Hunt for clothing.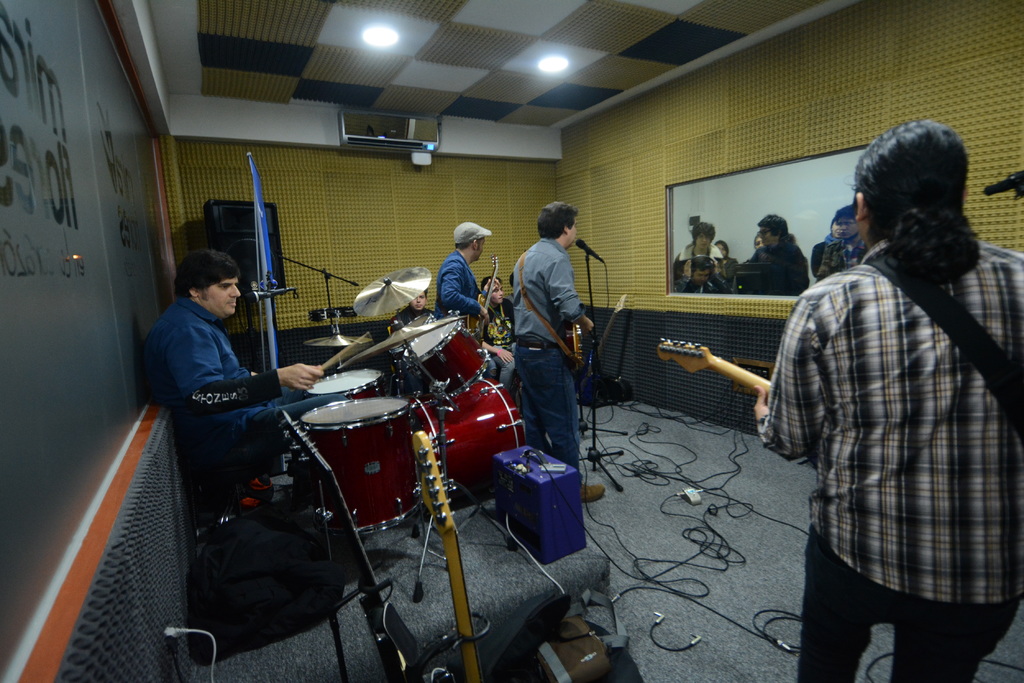
Hunted down at (x1=756, y1=146, x2=1009, y2=658).
